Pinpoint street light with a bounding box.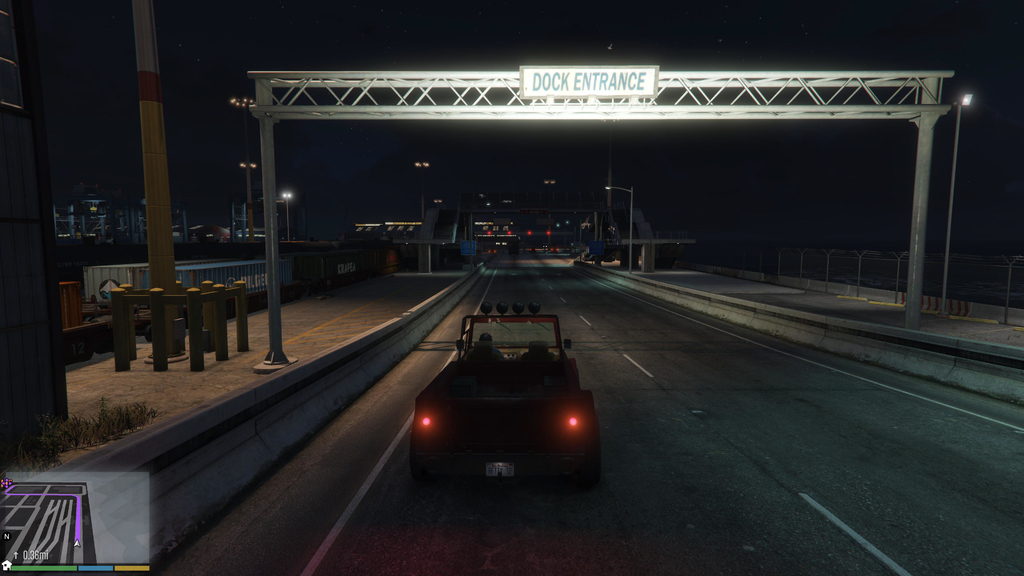
x1=281 y1=189 x2=296 y2=238.
